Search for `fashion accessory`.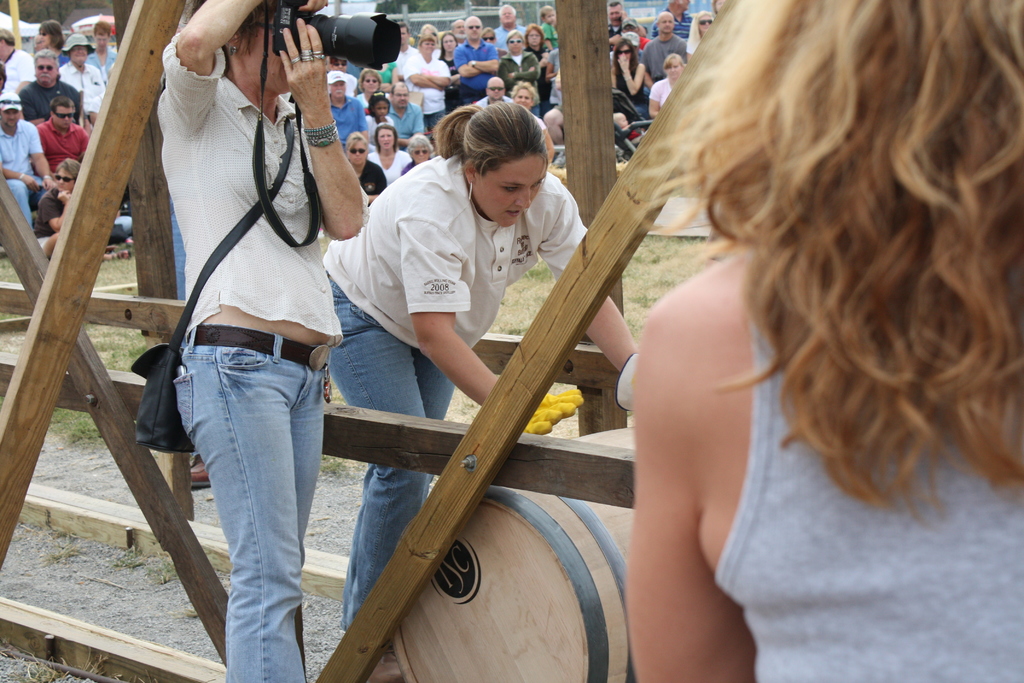
Found at 17:172:28:181.
